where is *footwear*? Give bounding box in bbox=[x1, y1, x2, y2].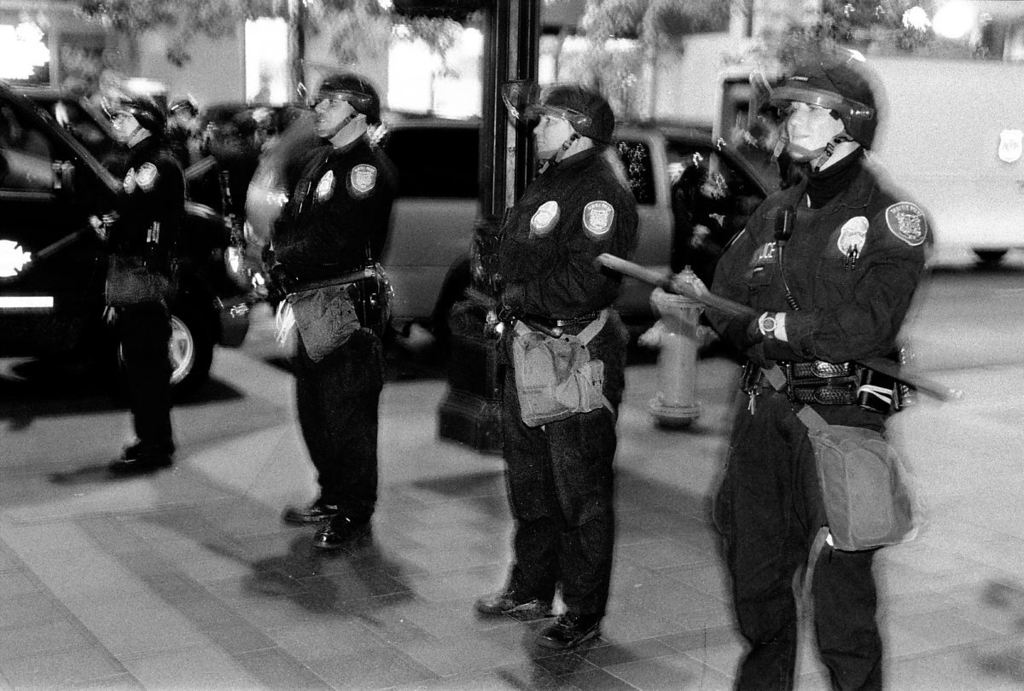
bbox=[311, 515, 371, 551].
